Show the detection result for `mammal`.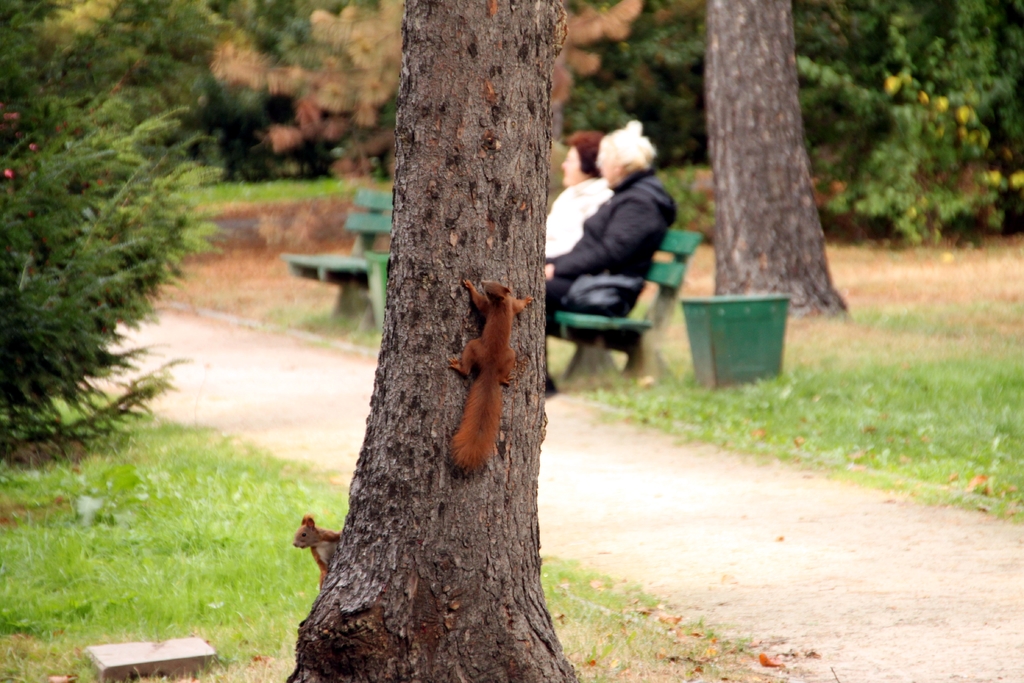
bbox=[449, 277, 546, 470].
